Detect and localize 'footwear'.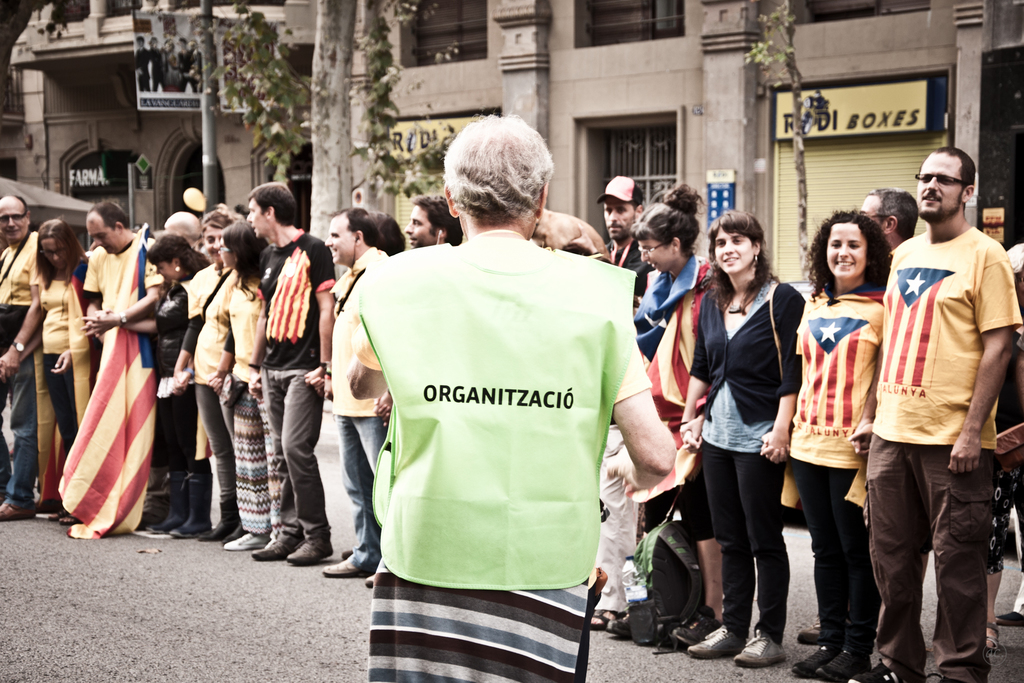
Localized at (734, 630, 785, 666).
